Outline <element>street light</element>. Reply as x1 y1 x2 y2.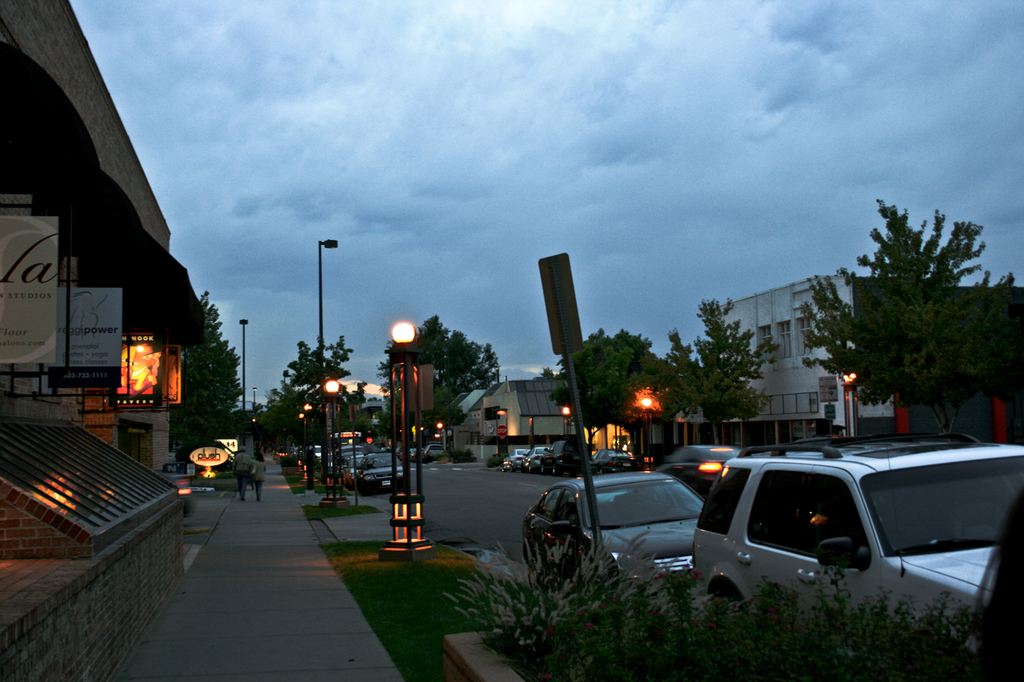
240 317 252 405.
